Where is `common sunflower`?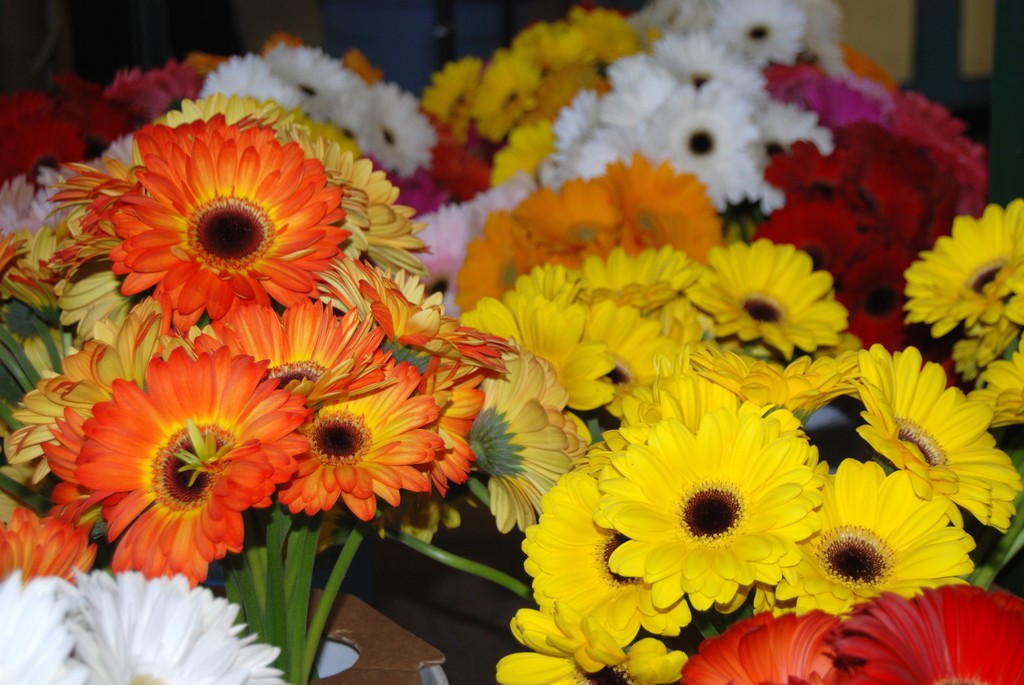
(x1=305, y1=281, x2=490, y2=390).
